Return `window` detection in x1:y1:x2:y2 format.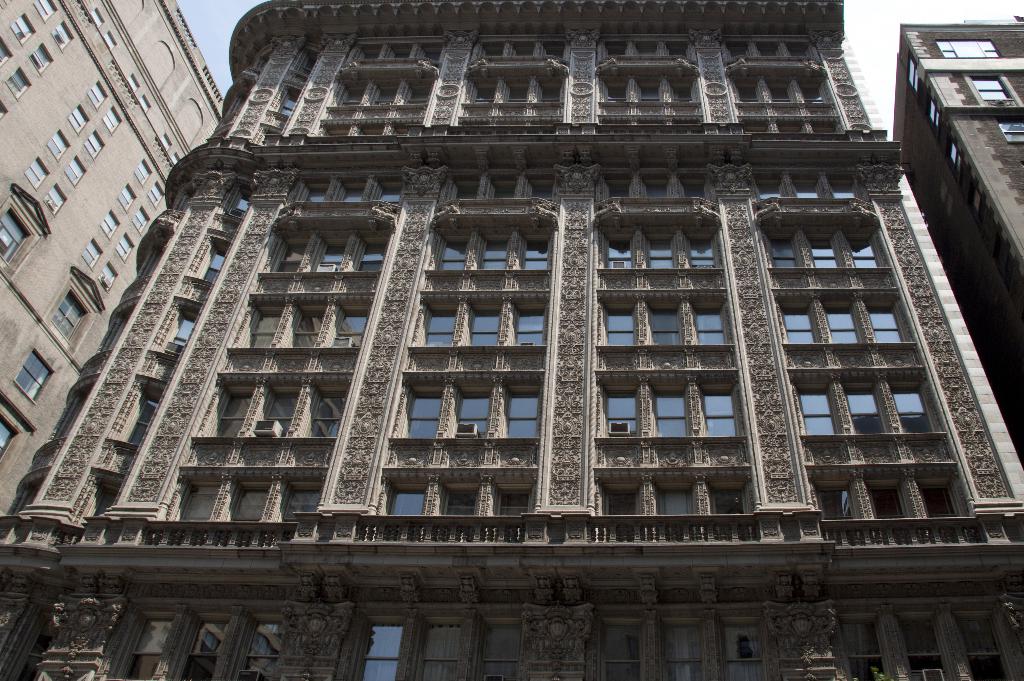
736:80:826:106.
